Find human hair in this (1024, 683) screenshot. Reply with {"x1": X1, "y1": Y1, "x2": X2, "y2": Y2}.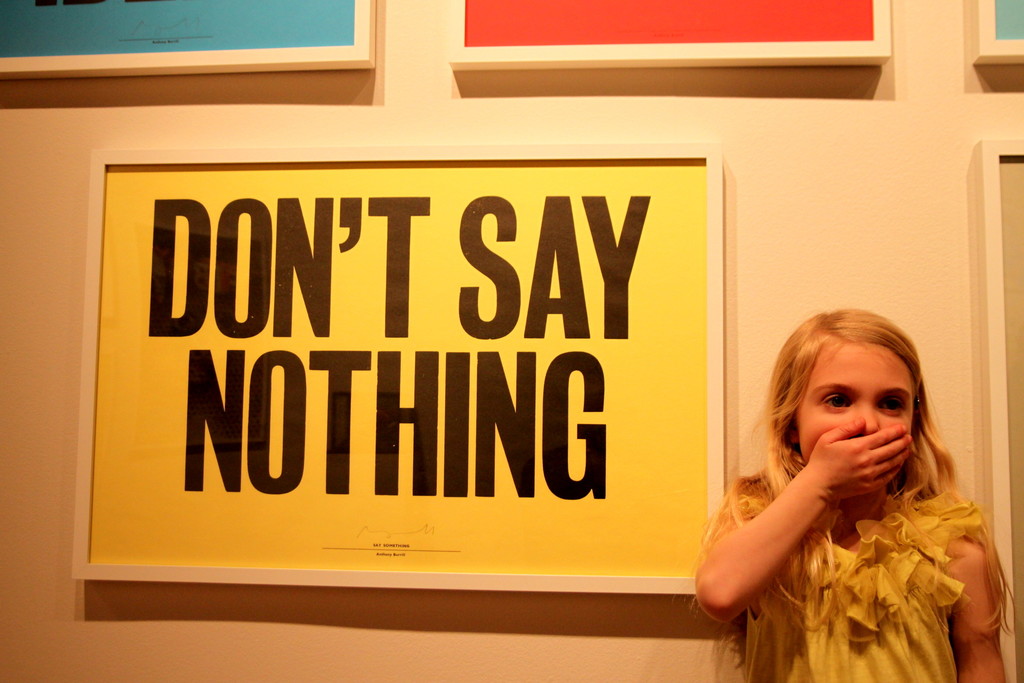
{"x1": 736, "y1": 306, "x2": 1022, "y2": 648}.
